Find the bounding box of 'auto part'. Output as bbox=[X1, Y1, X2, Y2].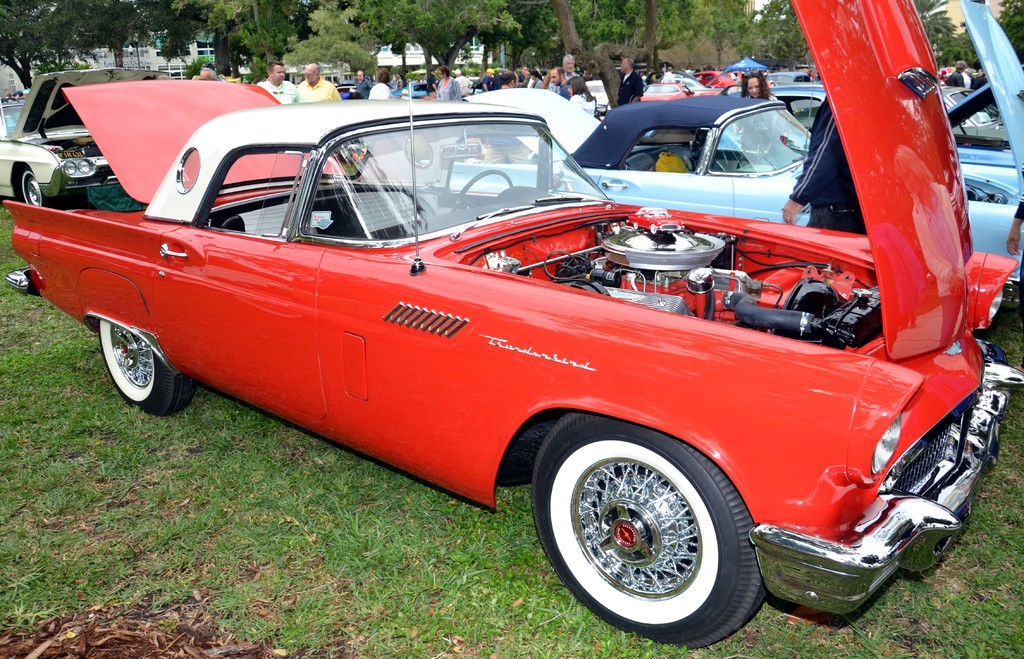
bbox=[701, 101, 831, 170].
